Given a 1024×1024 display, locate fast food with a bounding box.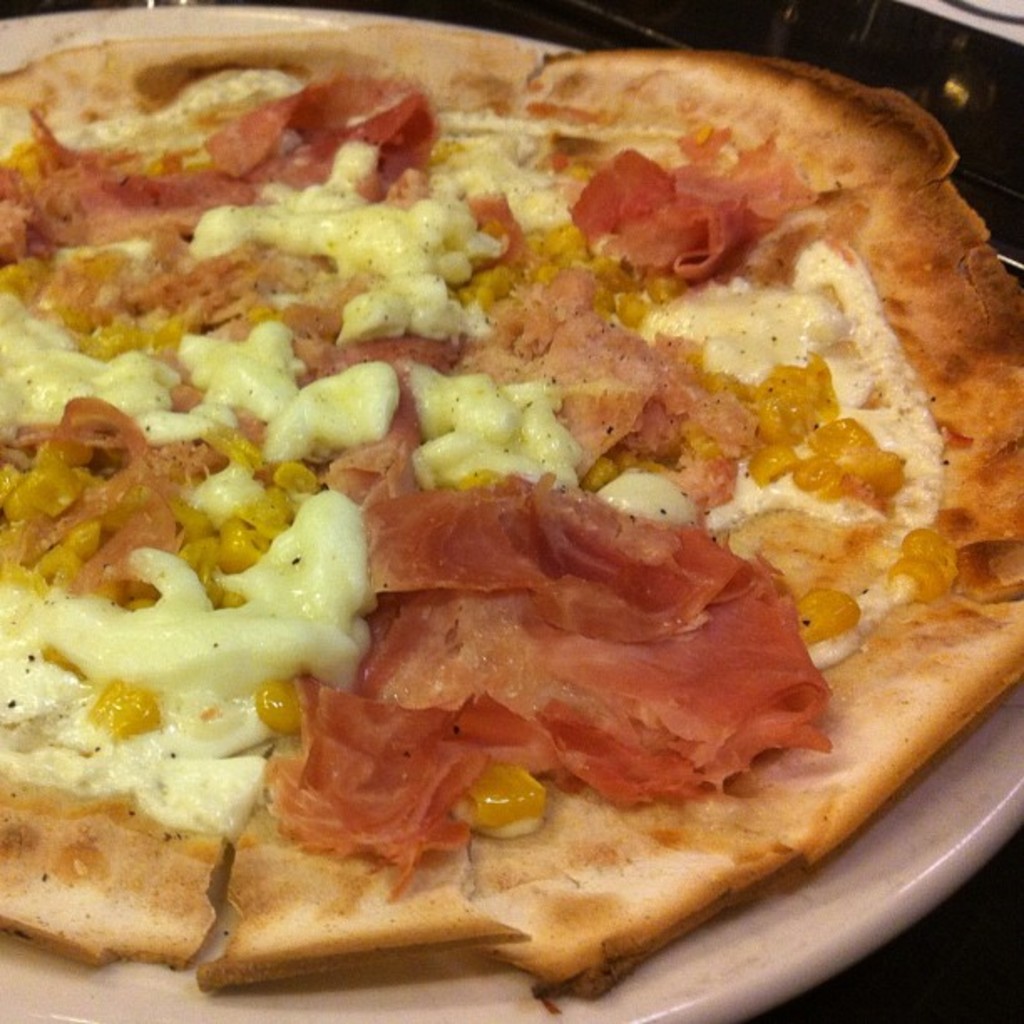
Located: locate(0, 33, 1012, 987).
